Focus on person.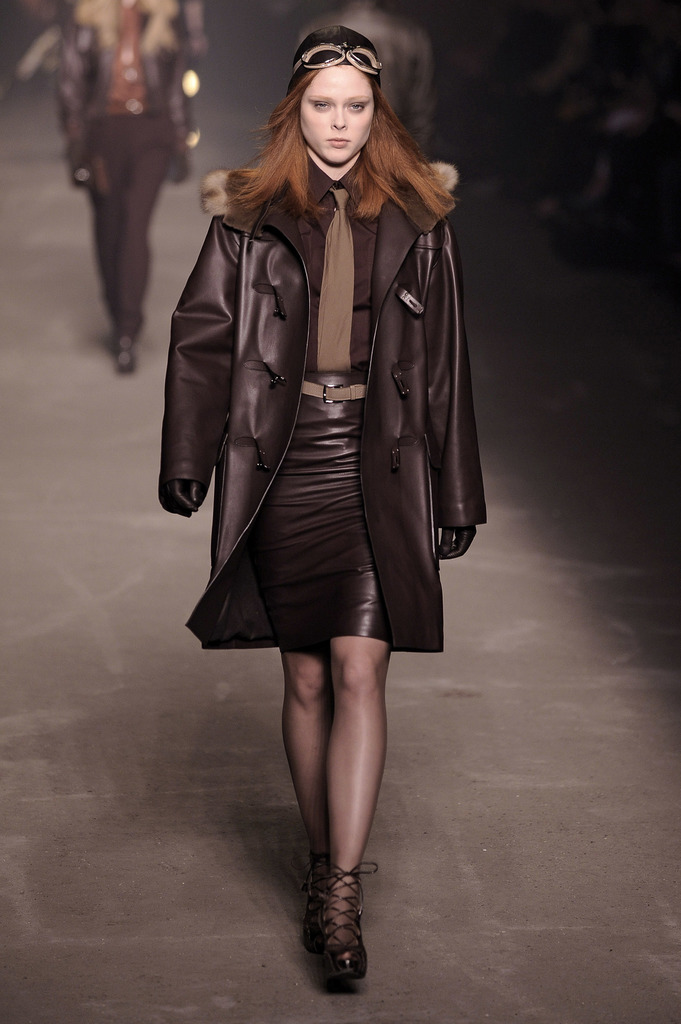
Focused at {"x1": 172, "y1": 23, "x2": 510, "y2": 988}.
